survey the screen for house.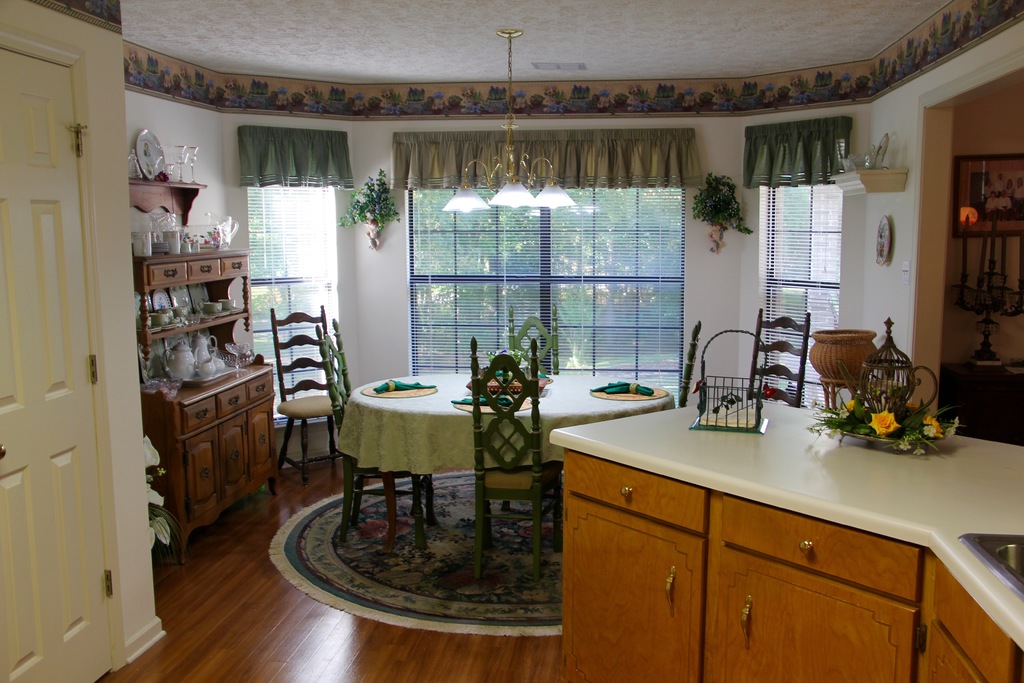
Survey found: locate(0, 4, 1023, 682).
